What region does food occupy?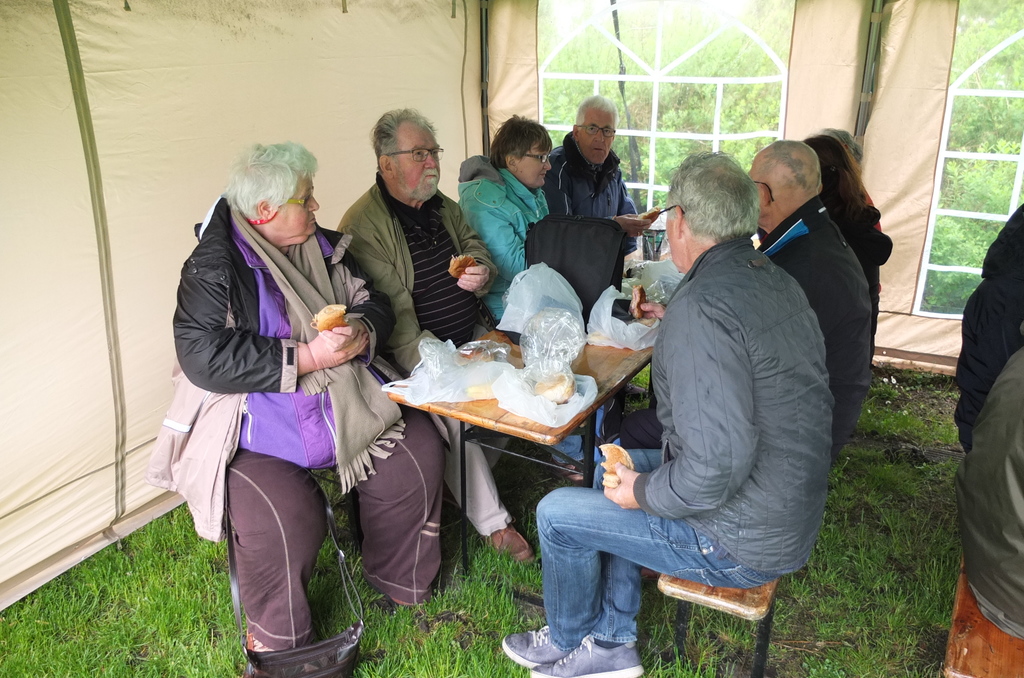
<bbox>441, 248, 479, 281</bbox>.
